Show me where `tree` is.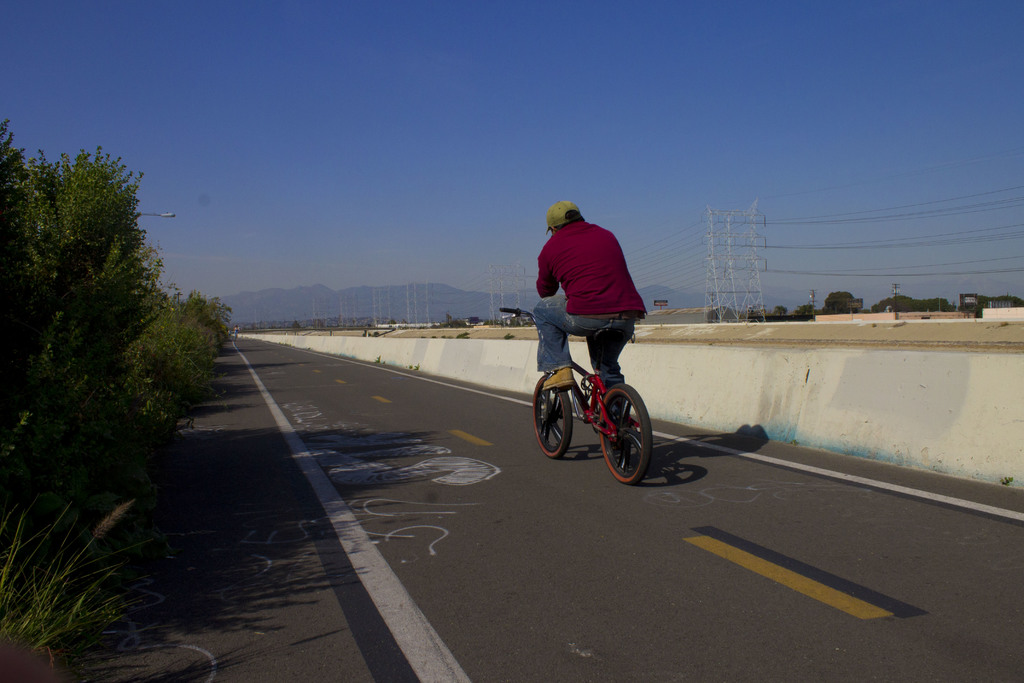
`tree` is at {"left": 796, "top": 306, "right": 819, "bottom": 318}.
